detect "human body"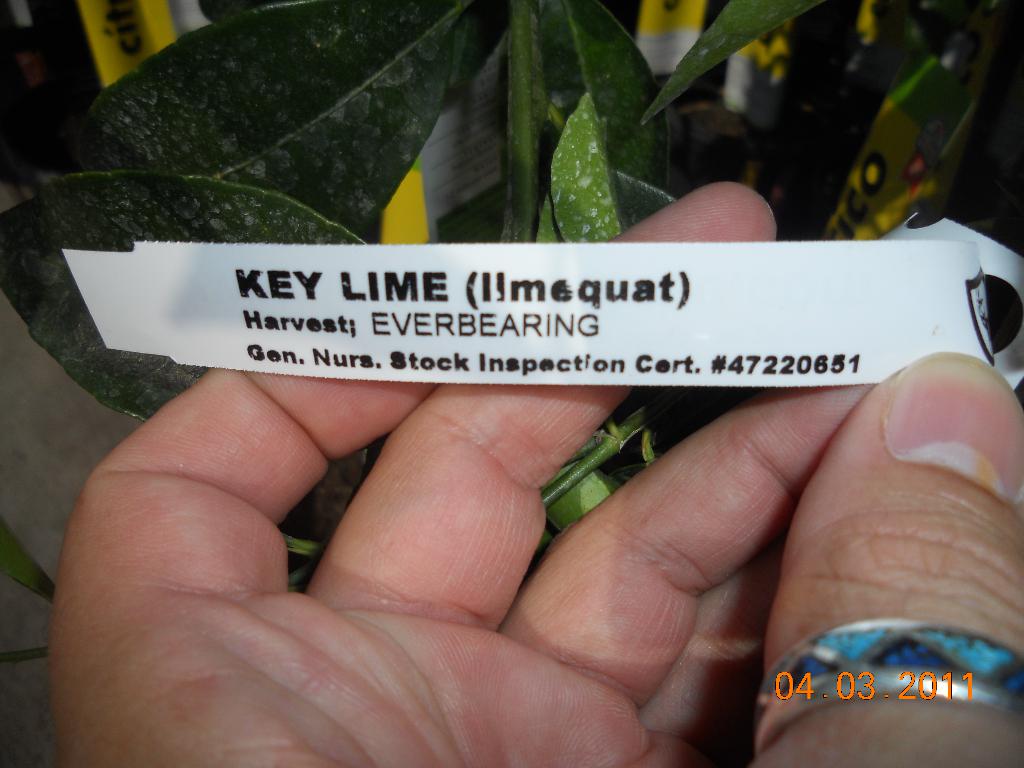
locate(42, 180, 1023, 767)
